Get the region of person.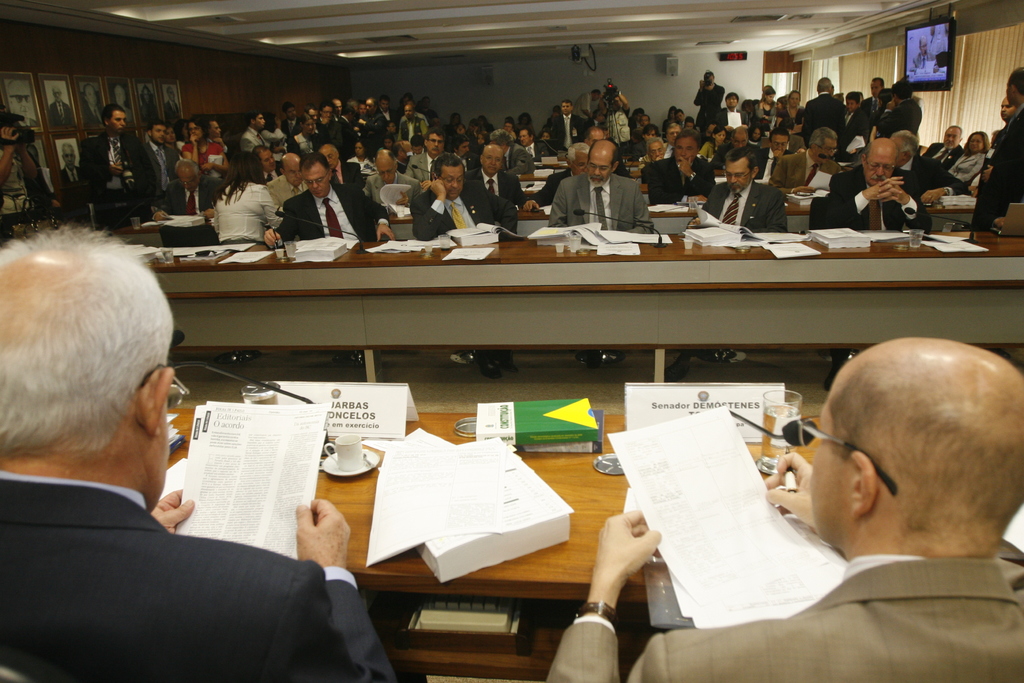
0,223,394,682.
